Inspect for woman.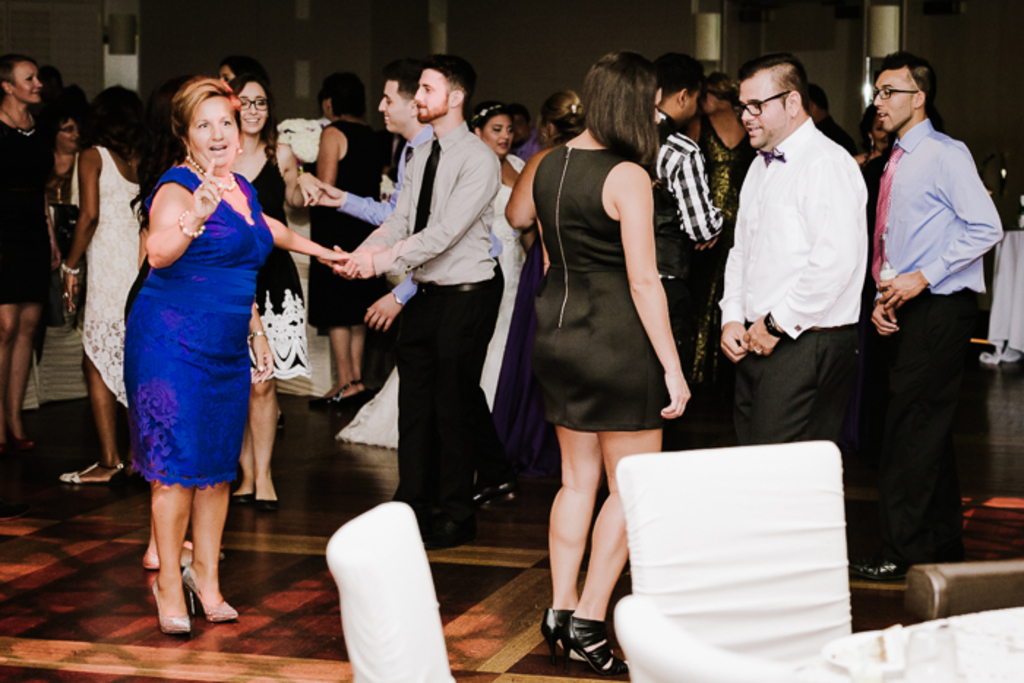
Inspection: {"x1": 53, "y1": 85, "x2": 176, "y2": 490}.
